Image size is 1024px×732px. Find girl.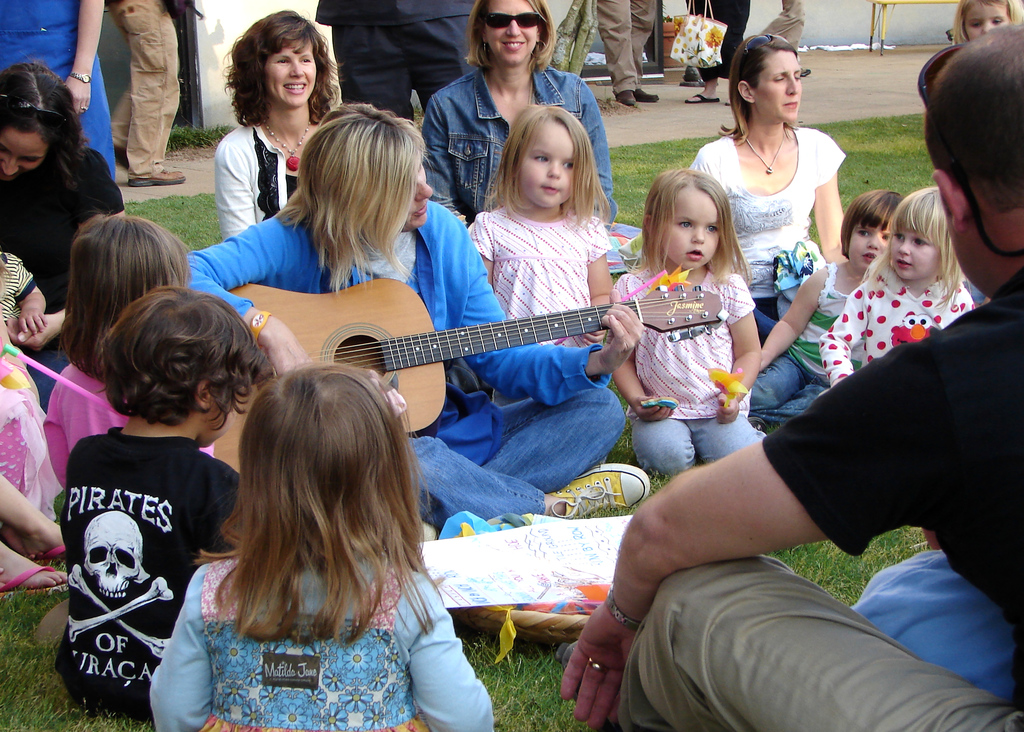
box=[464, 97, 624, 412].
